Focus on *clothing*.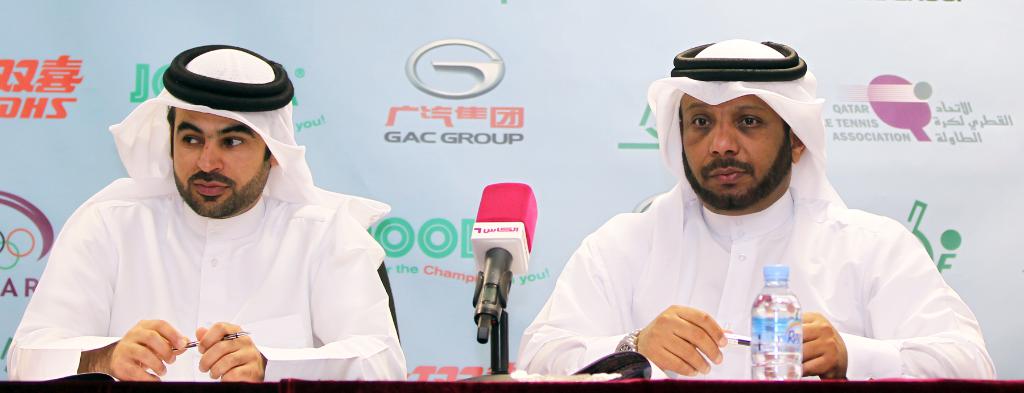
Focused at detection(0, 197, 410, 392).
